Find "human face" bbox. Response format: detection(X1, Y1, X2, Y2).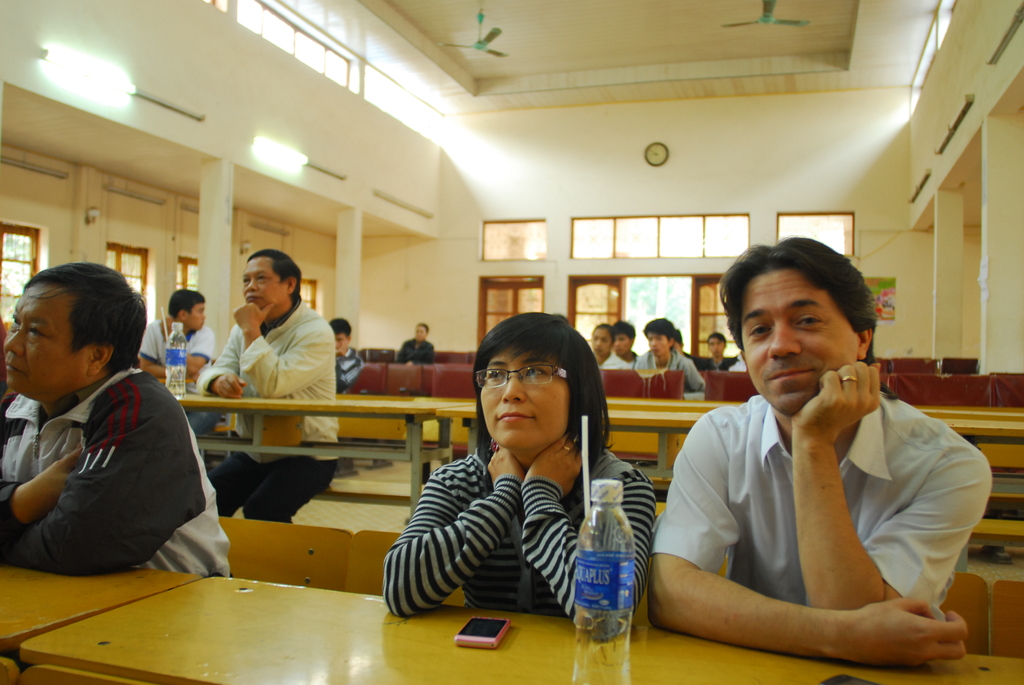
detection(588, 330, 611, 358).
